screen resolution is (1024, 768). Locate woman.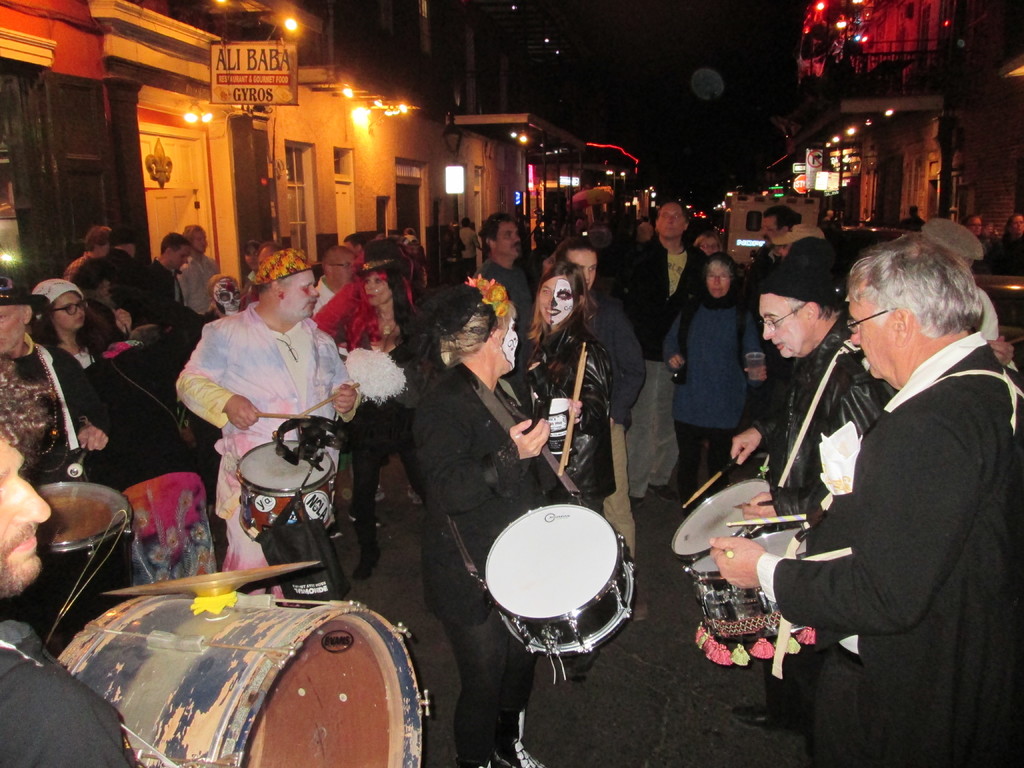
bbox=(516, 261, 619, 678).
